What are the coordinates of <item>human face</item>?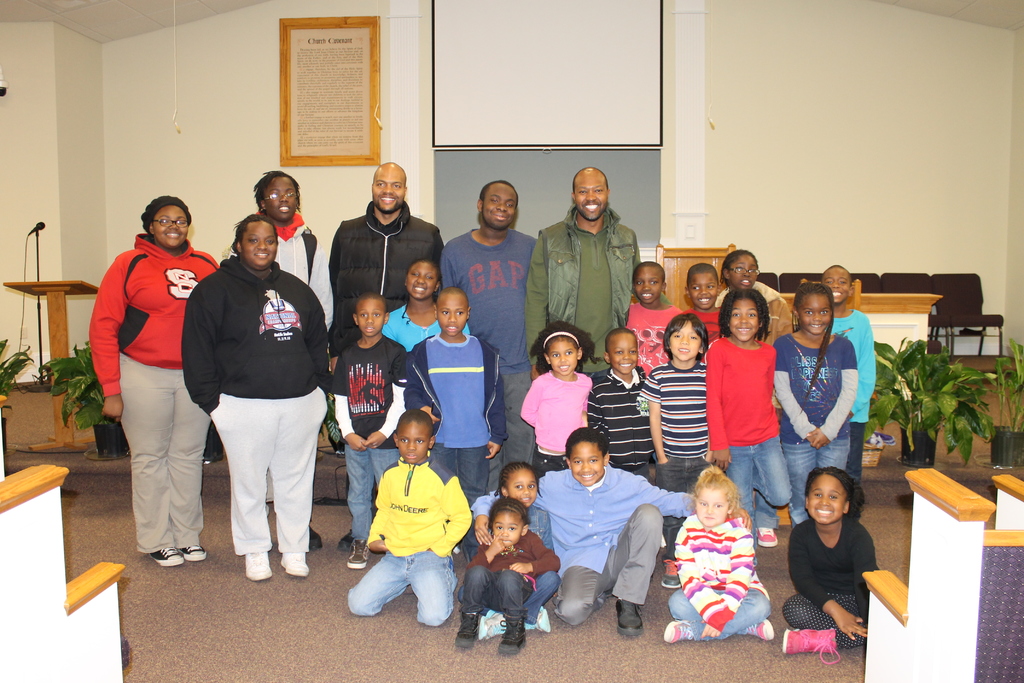
pyautogui.locateOnScreen(495, 511, 521, 546).
